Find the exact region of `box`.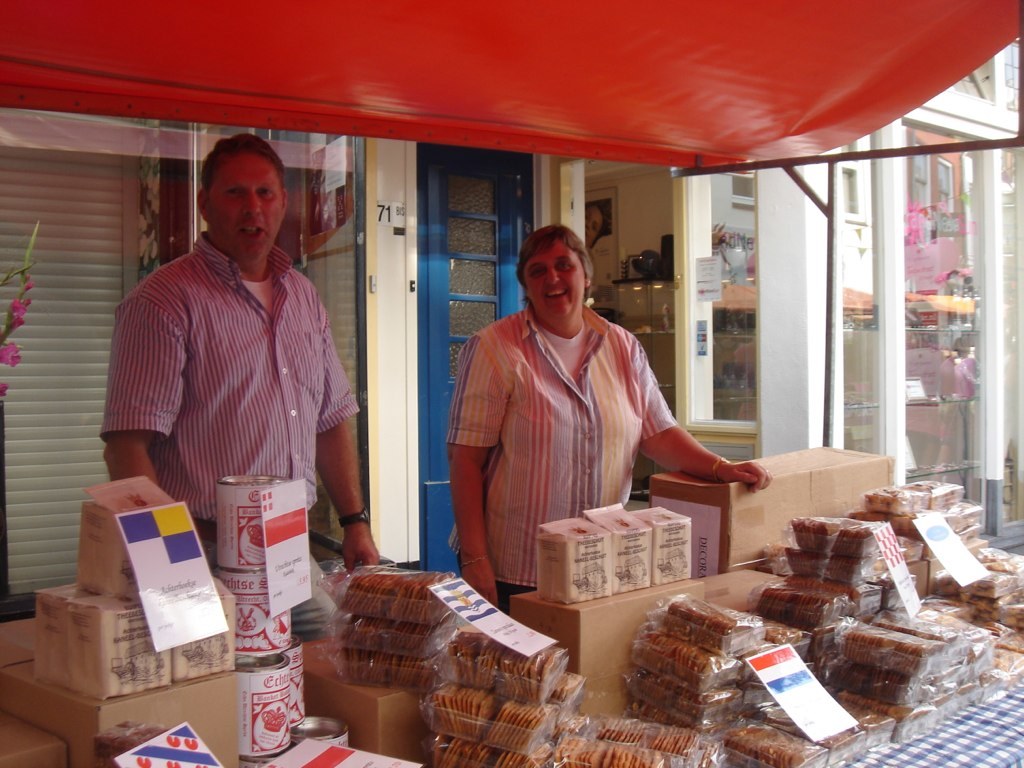
Exact region: locate(648, 442, 891, 569).
